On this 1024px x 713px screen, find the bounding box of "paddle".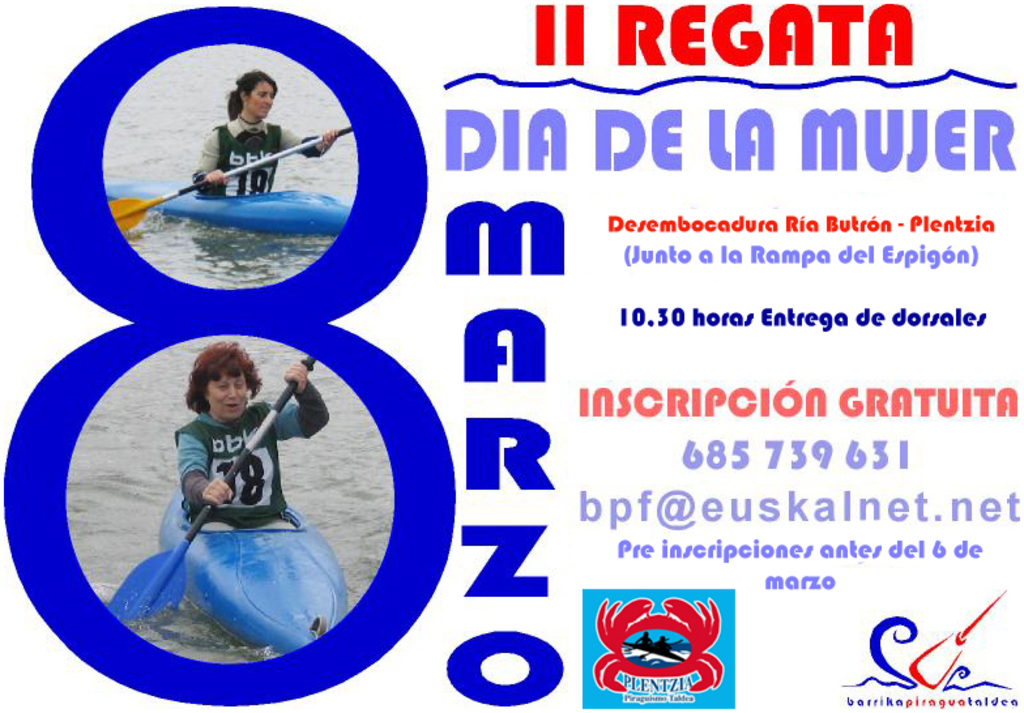
Bounding box: [left=103, top=360, right=304, bottom=636].
